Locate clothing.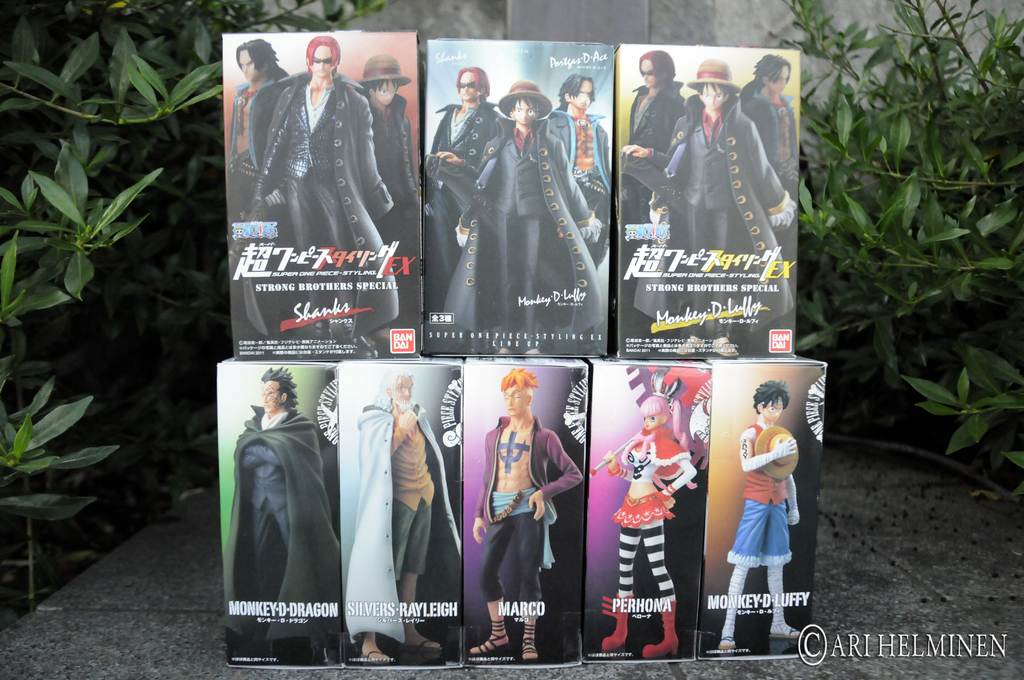
Bounding box: [614,72,683,273].
